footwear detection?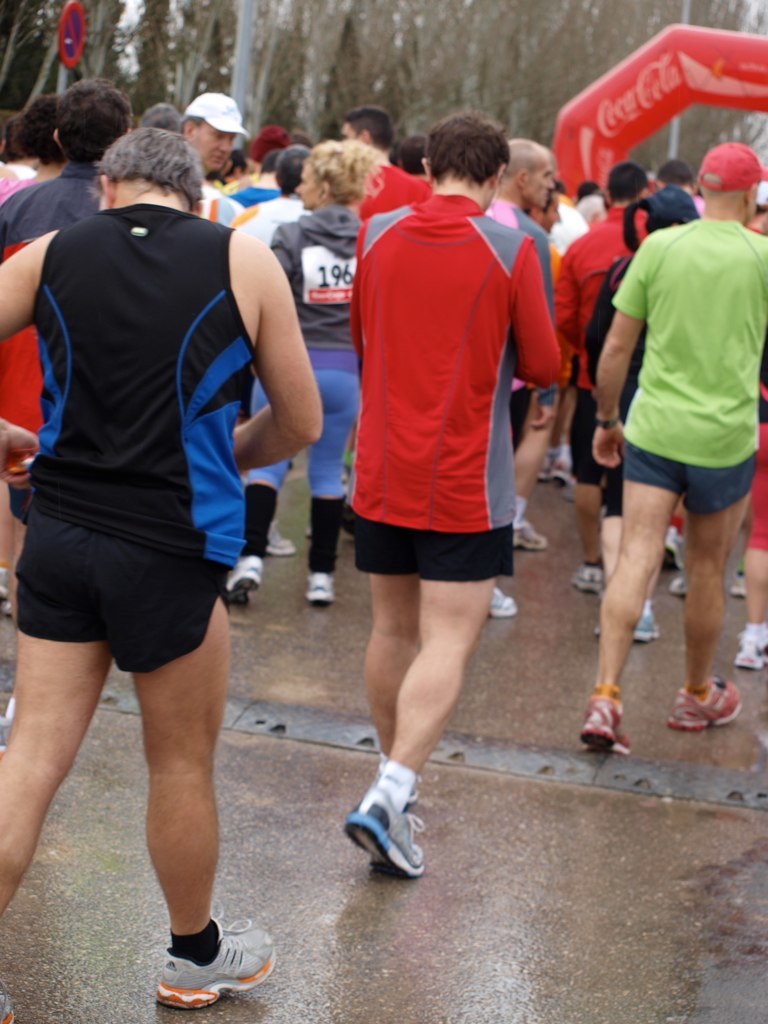
box=[668, 576, 687, 588]
